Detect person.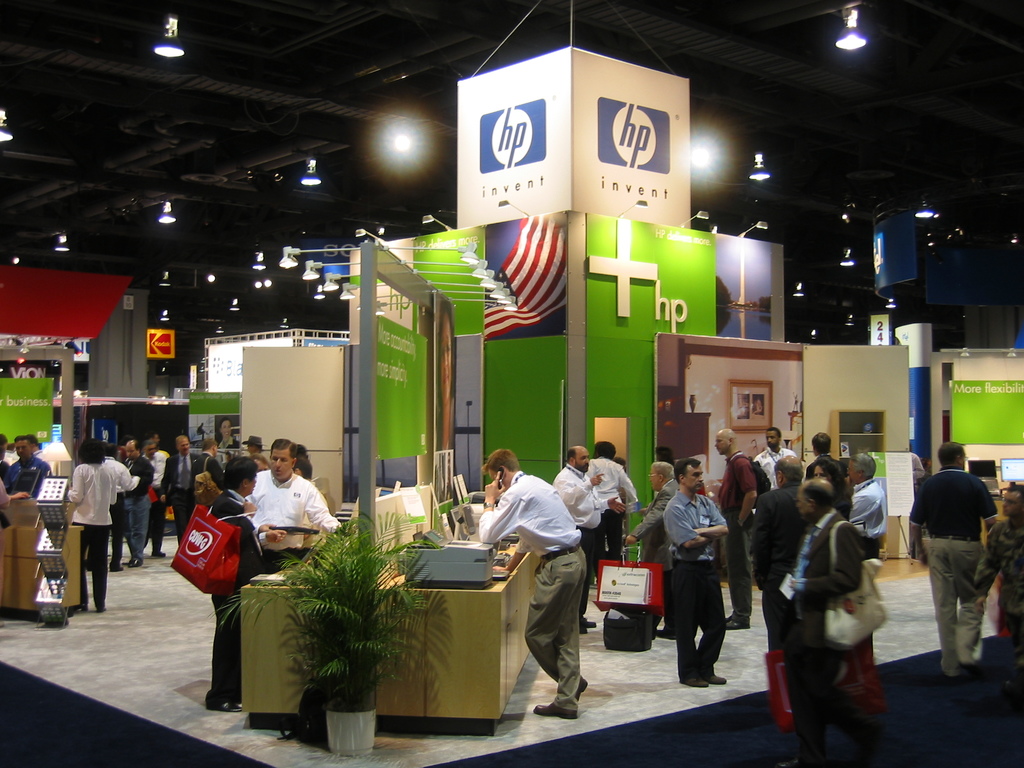
Detected at 196, 434, 228, 491.
